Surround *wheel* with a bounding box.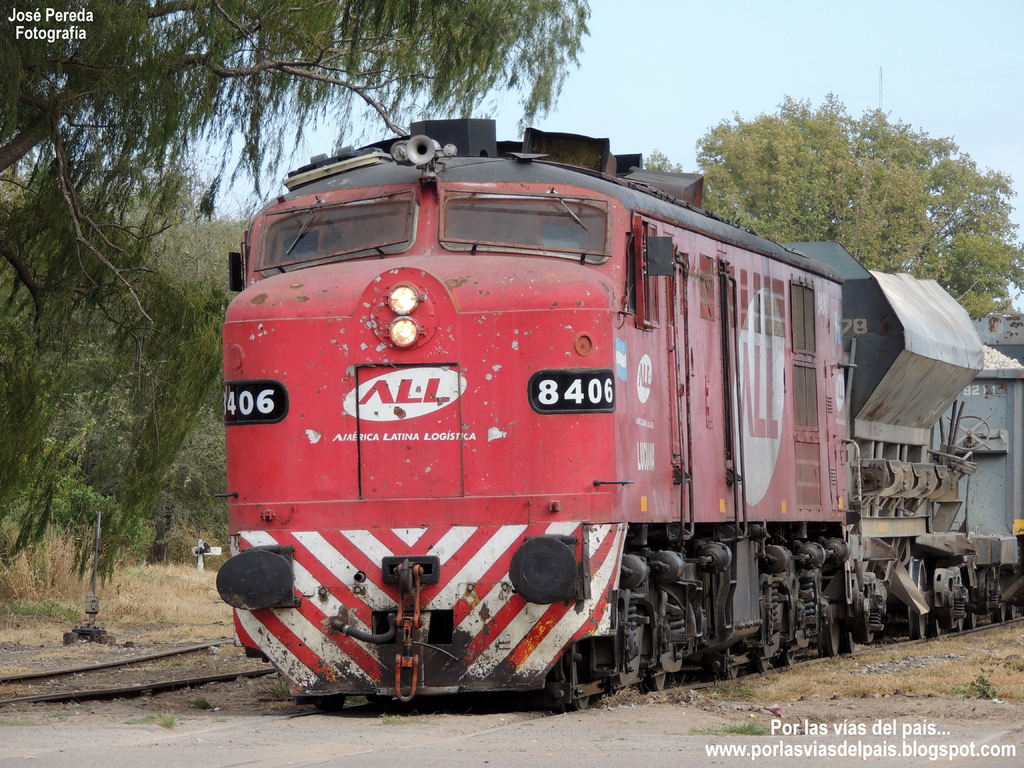
bbox=[991, 604, 1006, 621].
